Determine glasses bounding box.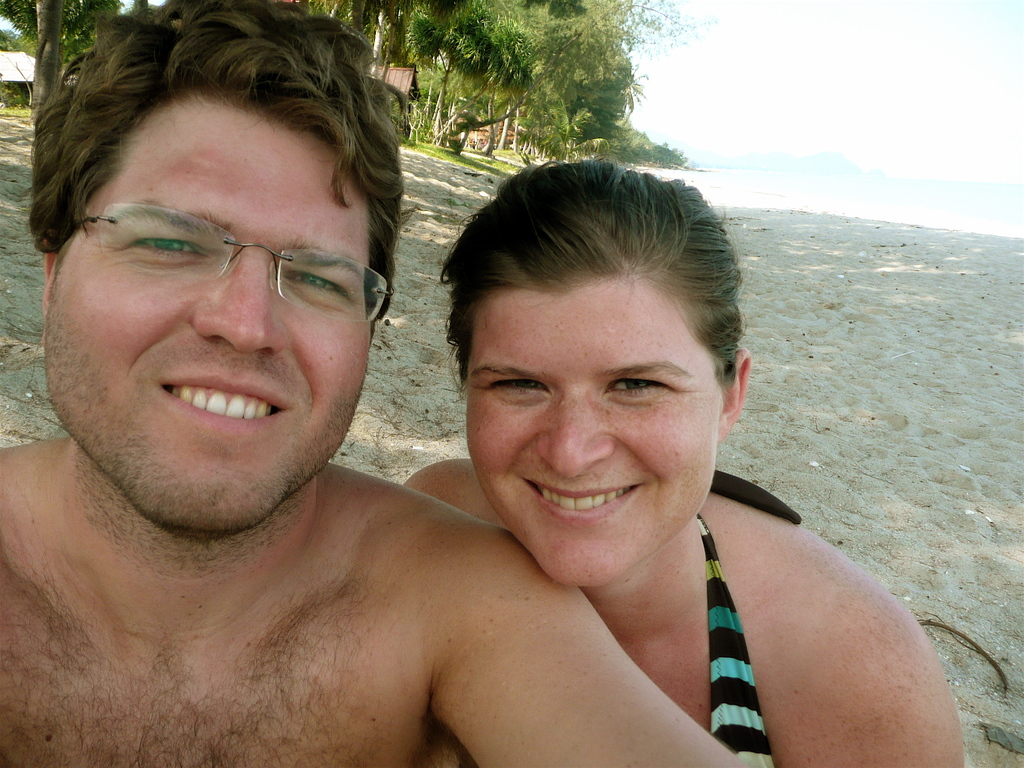
Determined: [85, 198, 383, 344].
